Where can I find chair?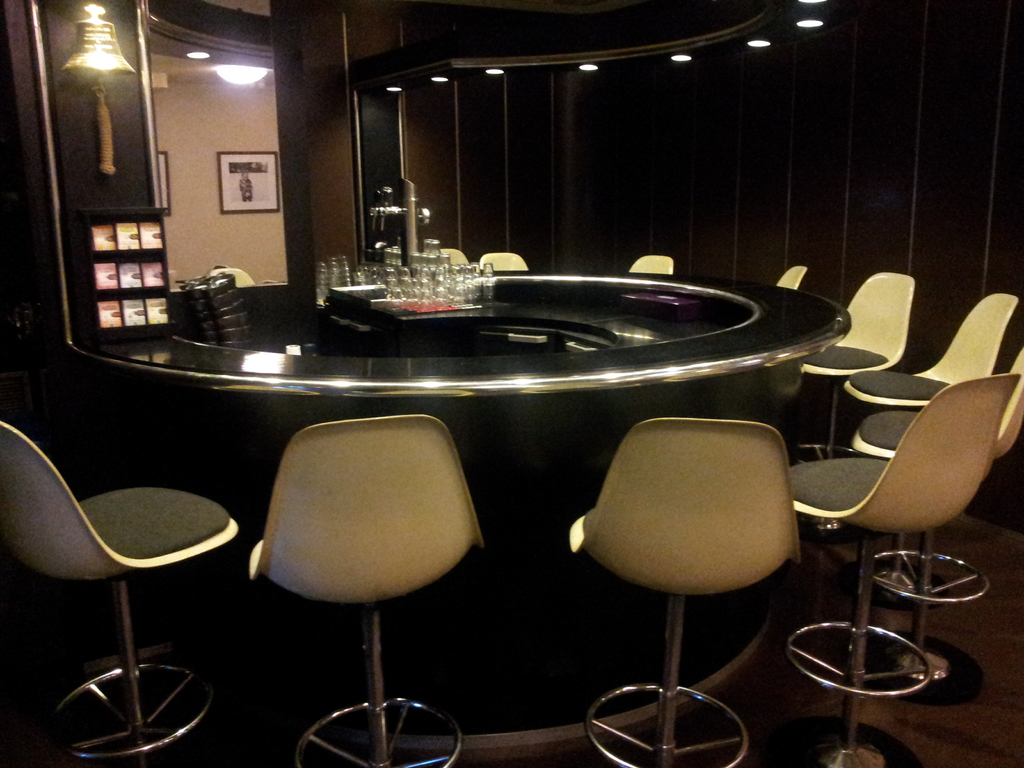
You can find it at (844, 285, 1022, 600).
